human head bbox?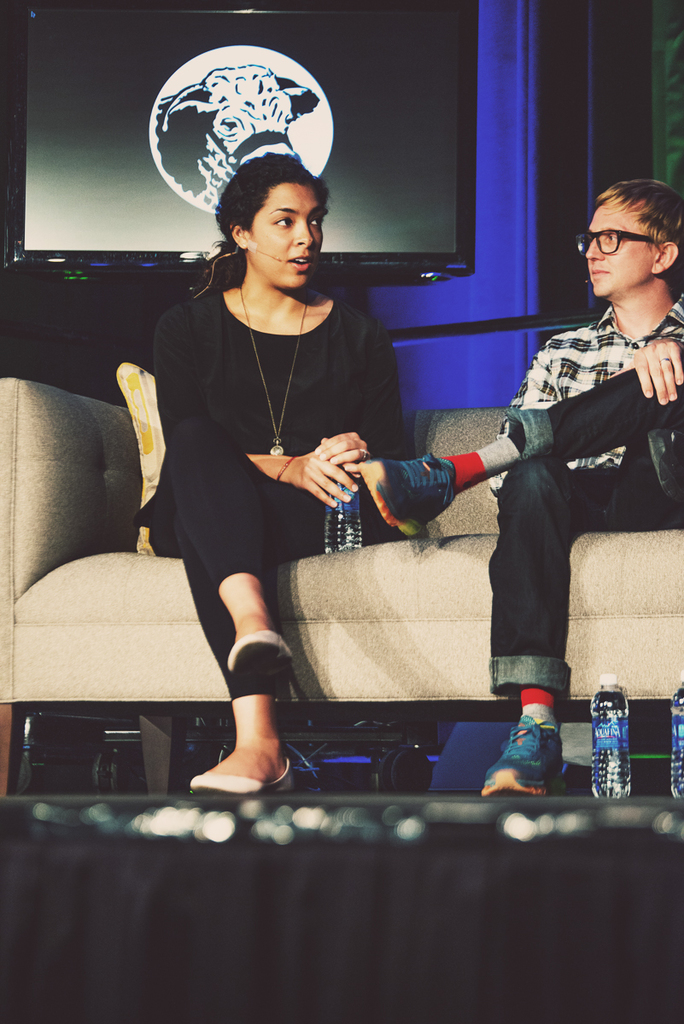
[578,183,683,297]
